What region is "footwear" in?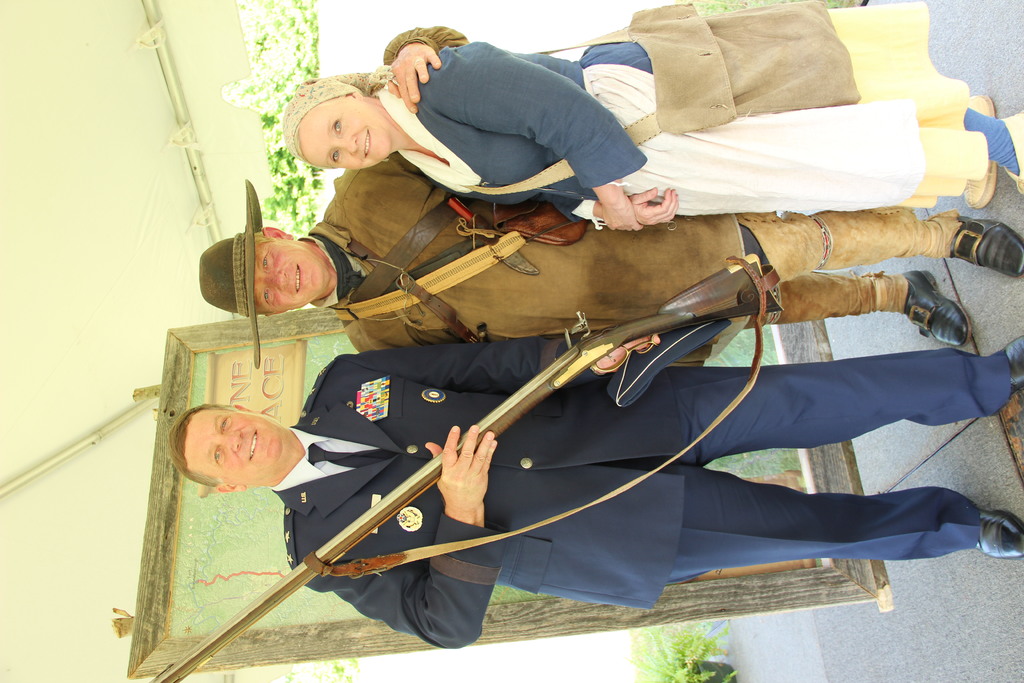
l=1000, t=336, r=1023, b=399.
